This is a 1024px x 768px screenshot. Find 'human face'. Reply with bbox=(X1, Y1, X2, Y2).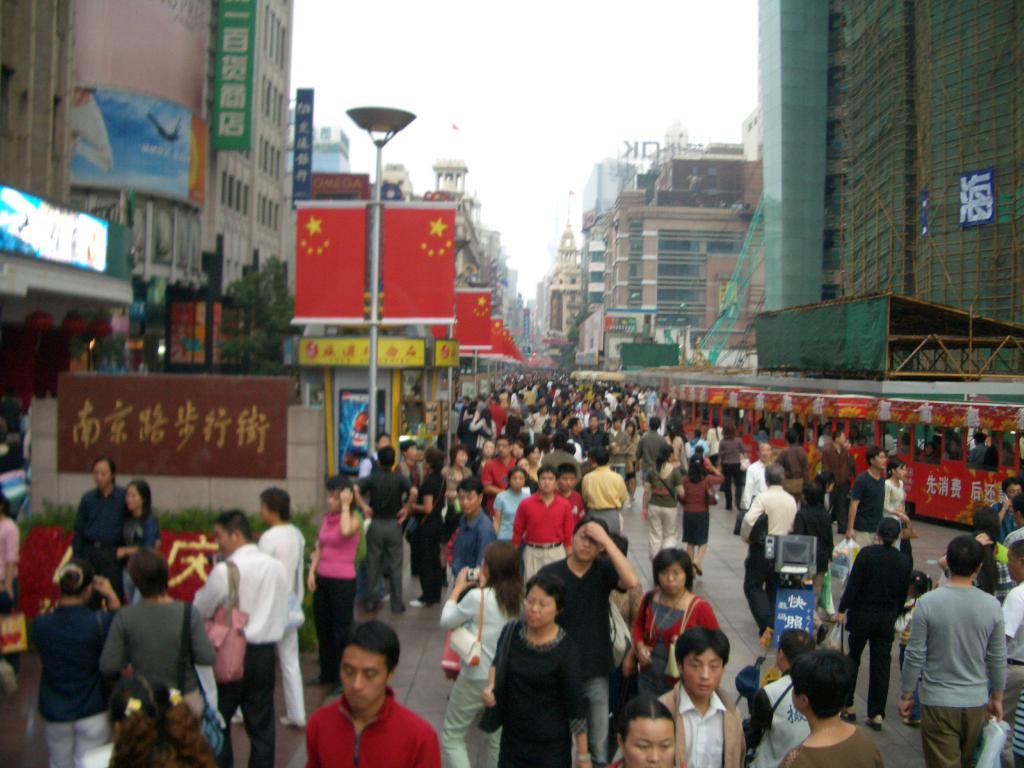
bbox=(327, 491, 341, 514).
